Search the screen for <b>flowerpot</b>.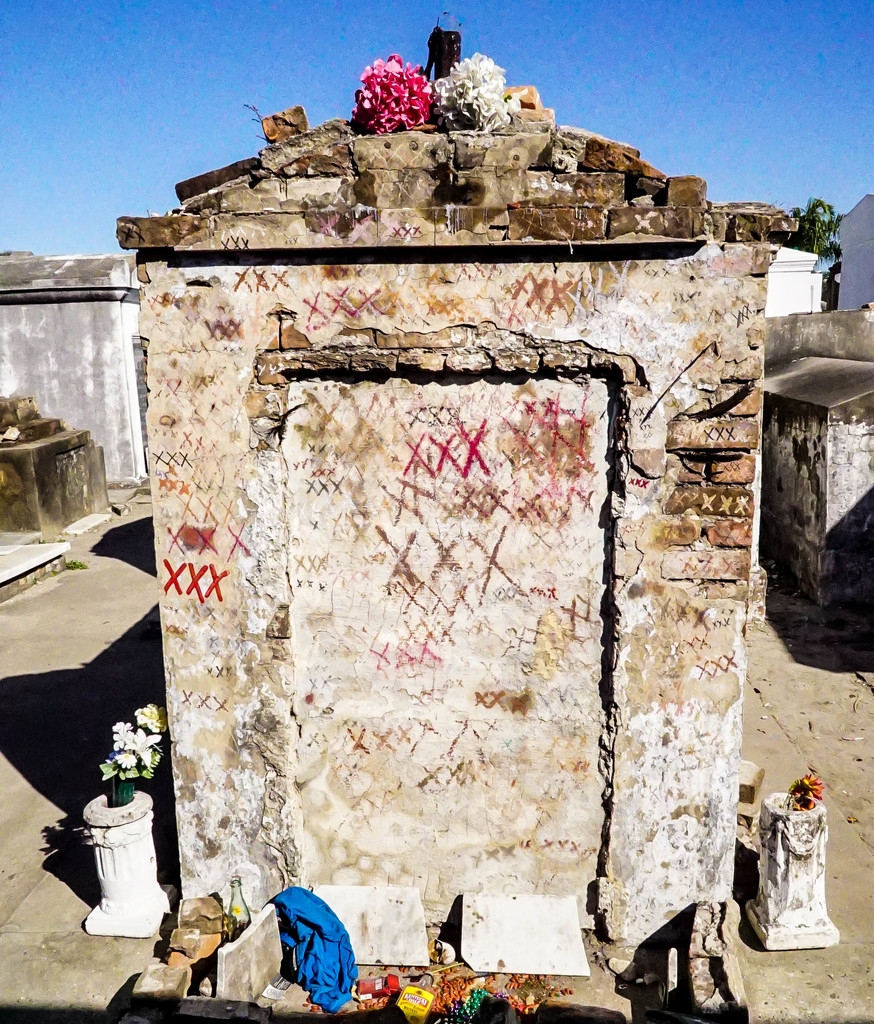
Found at locate(84, 790, 180, 935).
